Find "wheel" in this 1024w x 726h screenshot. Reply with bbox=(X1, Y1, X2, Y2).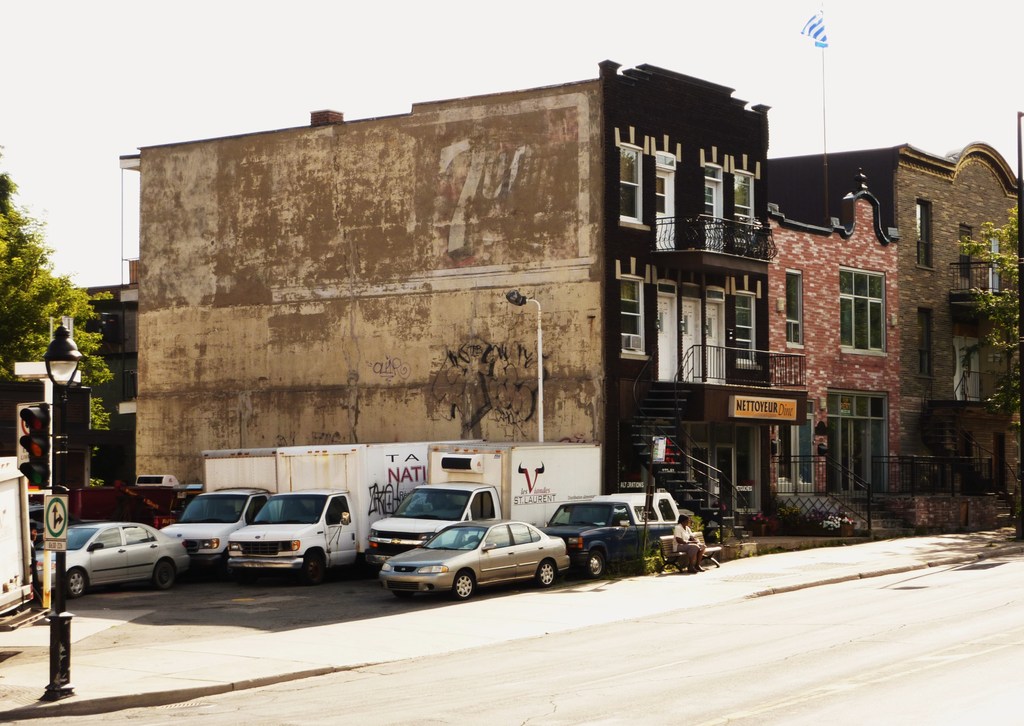
bbox=(582, 547, 608, 581).
